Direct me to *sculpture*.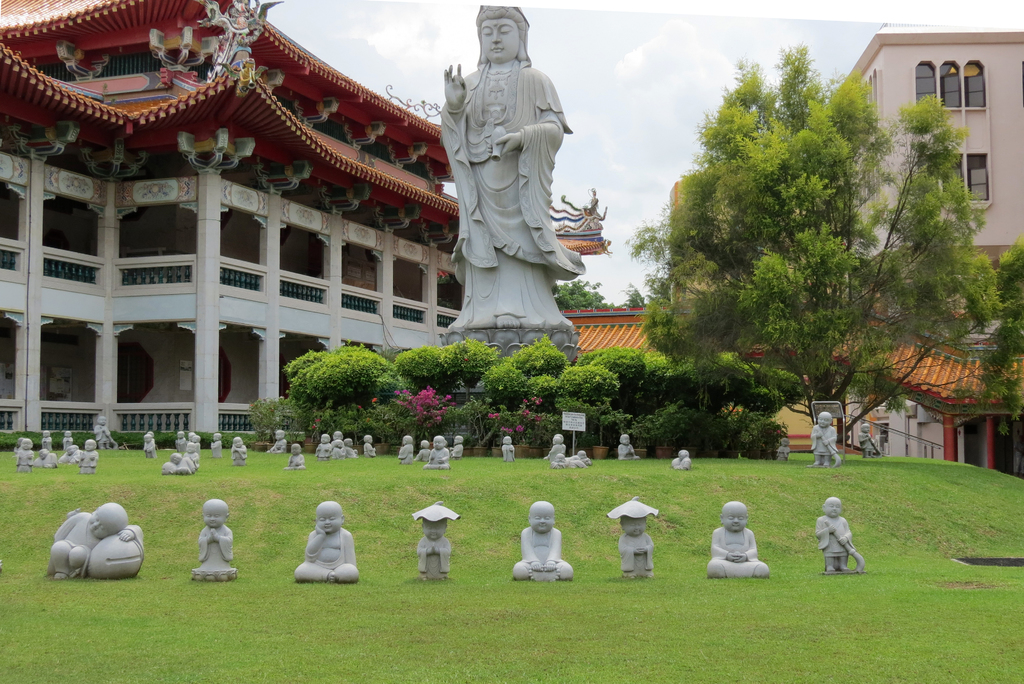
Direction: detection(567, 454, 588, 468).
